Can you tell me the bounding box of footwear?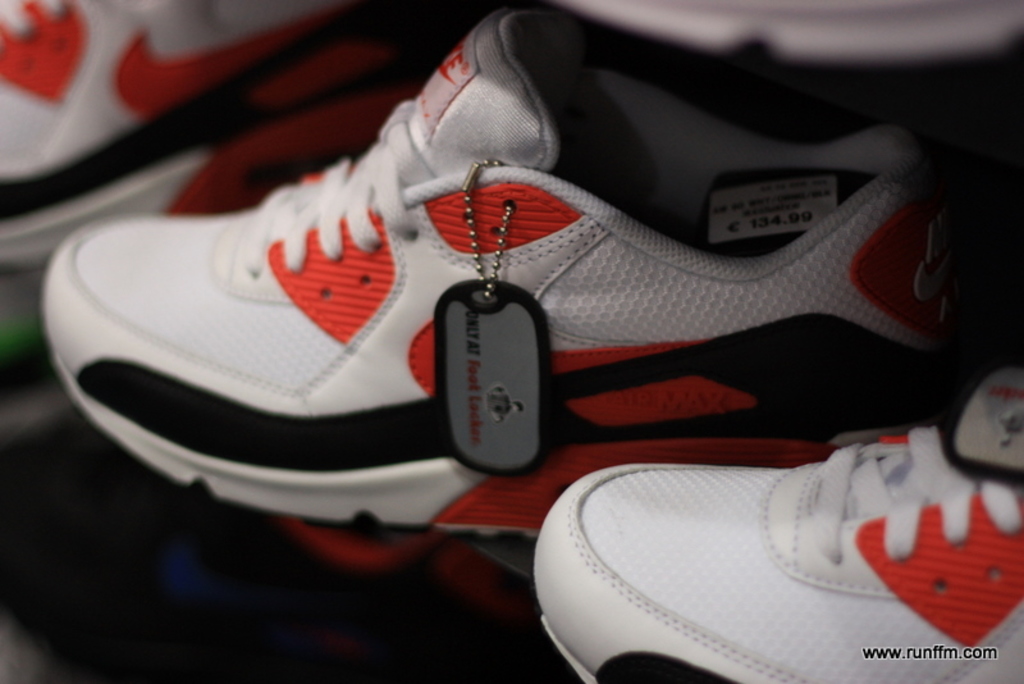
detection(22, 0, 1023, 541).
